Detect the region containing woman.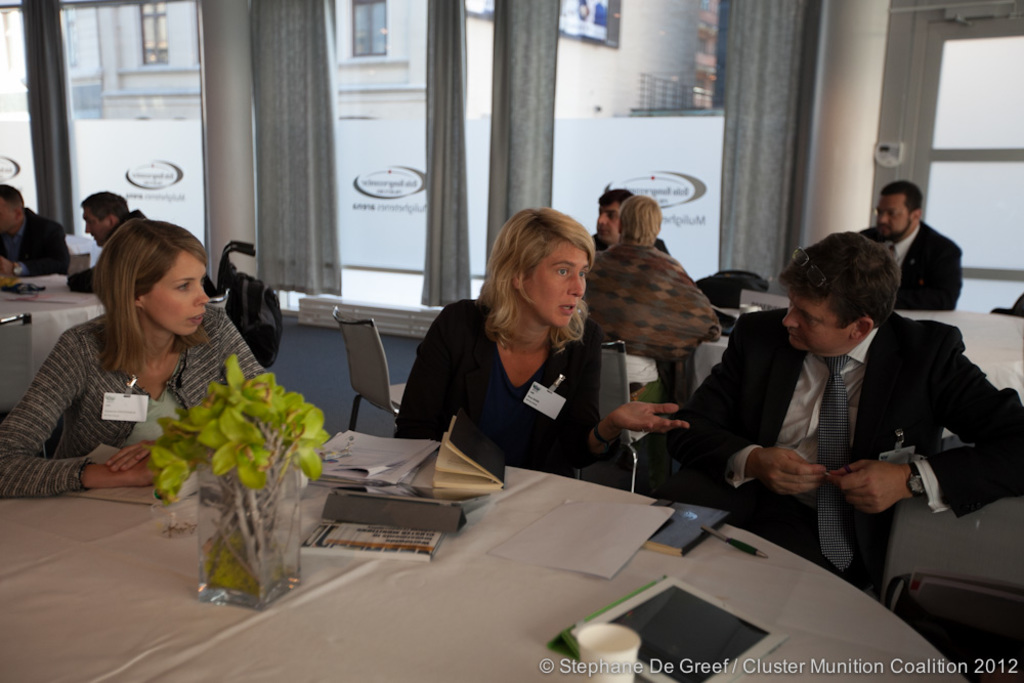
(x1=0, y1=219, x2=270, y2=501).
